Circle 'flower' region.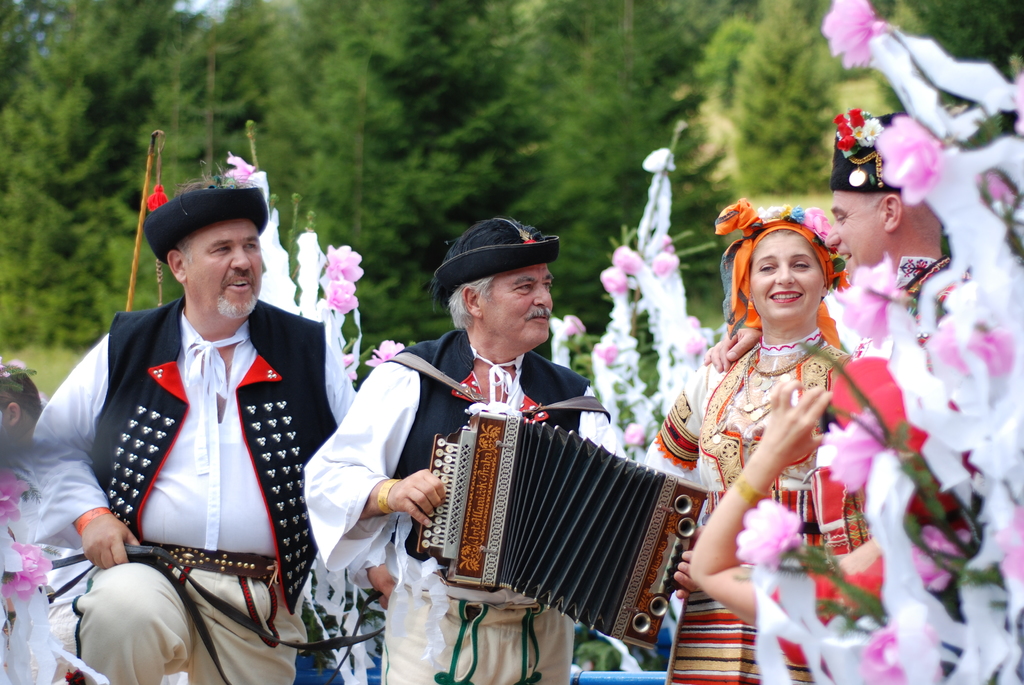
Region: 563, 315, 586, 335.
